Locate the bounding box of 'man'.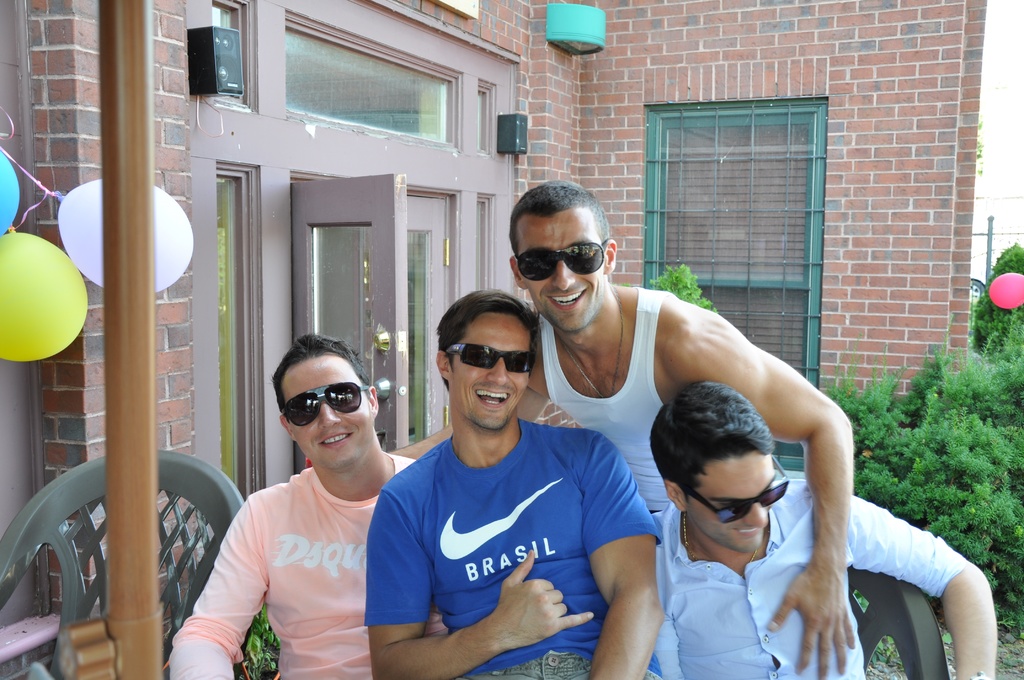
Bounding box: <box>365,288,667,679</box>.
